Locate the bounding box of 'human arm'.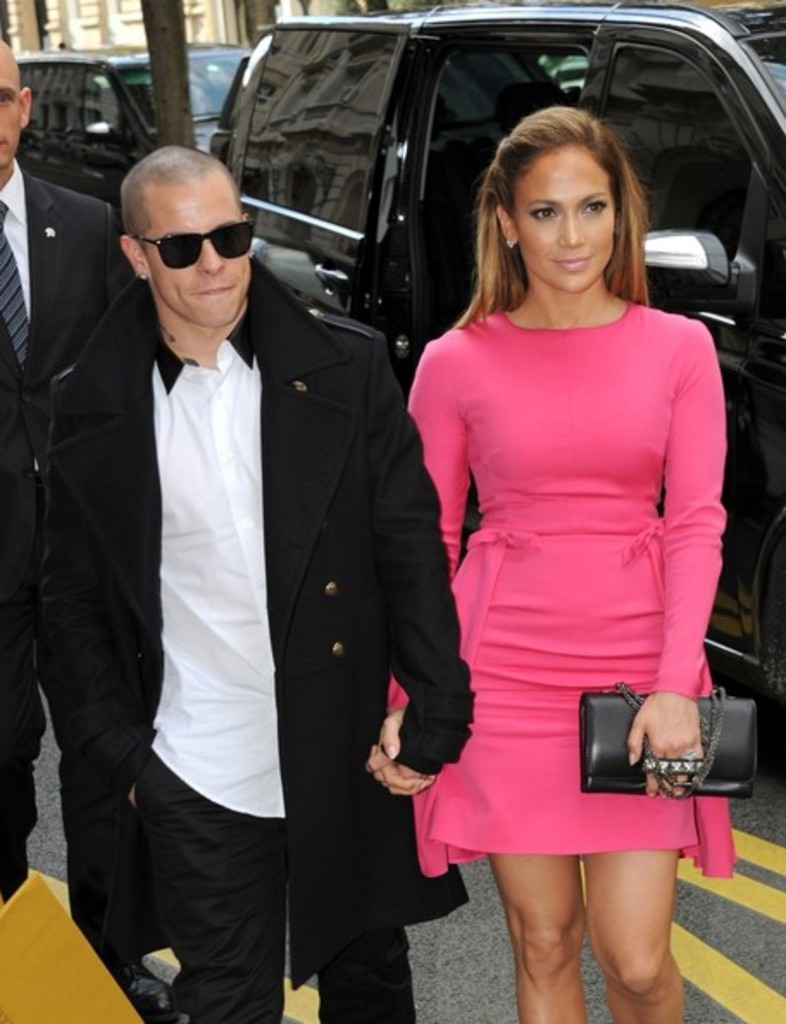
Bounding box: region(357, 336, 488, 836).
